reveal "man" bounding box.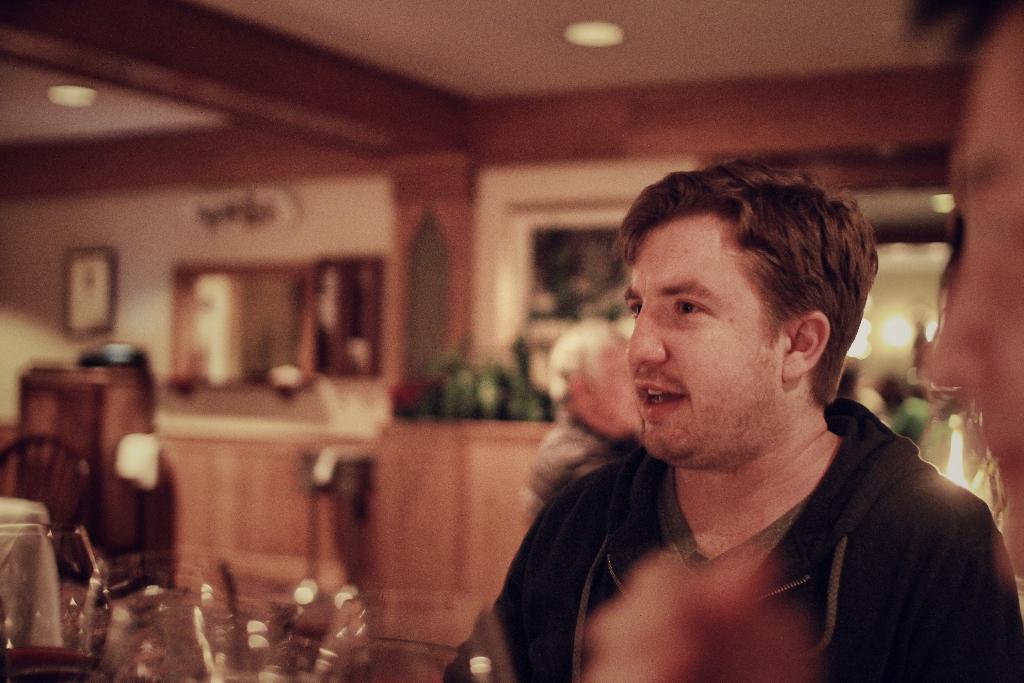
Revealed: pyautogui.locateOnScreen(520, 318, 643, 529).
